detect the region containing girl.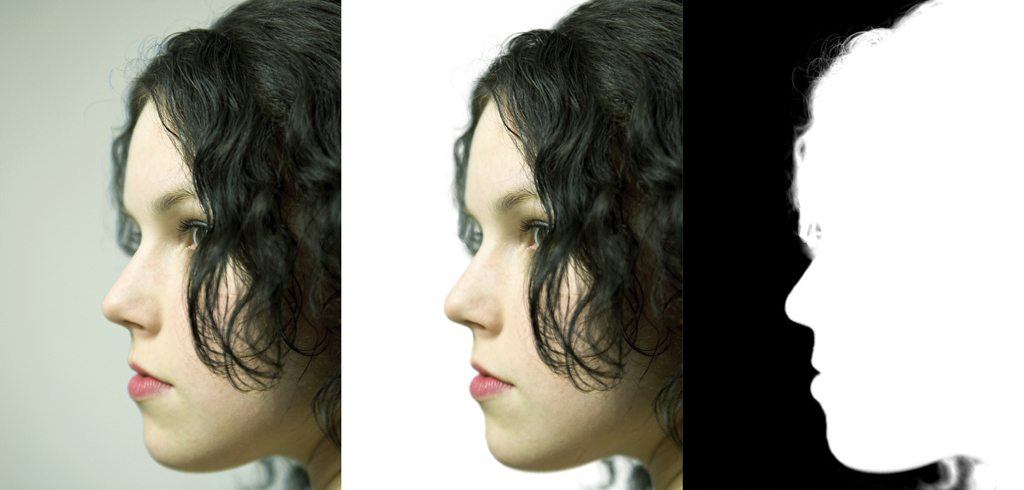
{"left": 98, "top": 0, "right": 340, "bottom": 489}.
